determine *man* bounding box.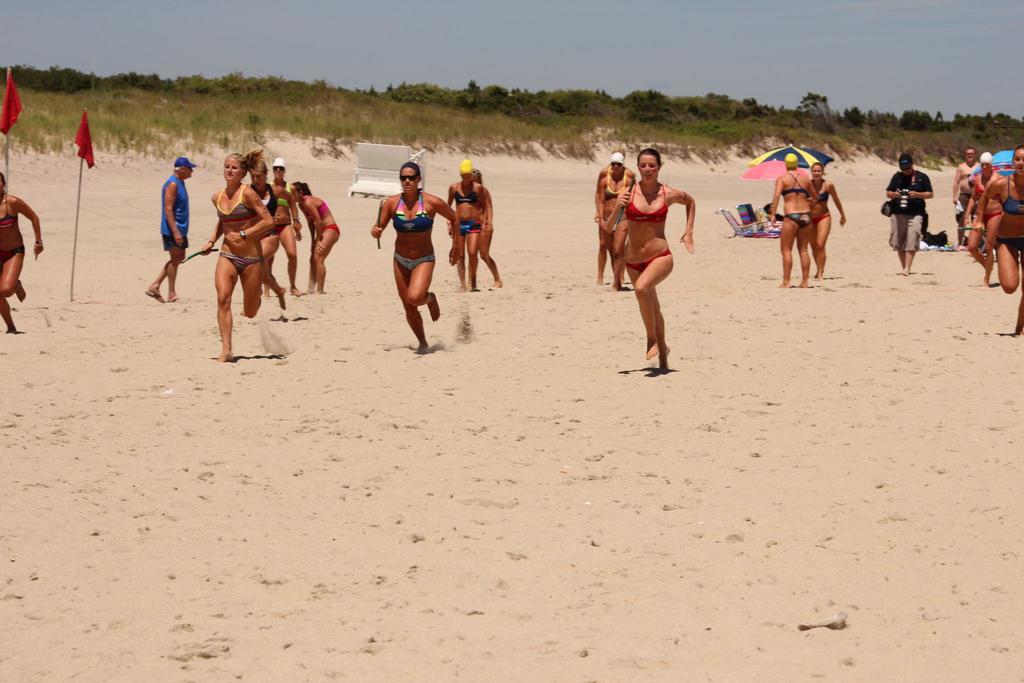
Determined: x1=951, y1=149, x2=988, y2=246.
